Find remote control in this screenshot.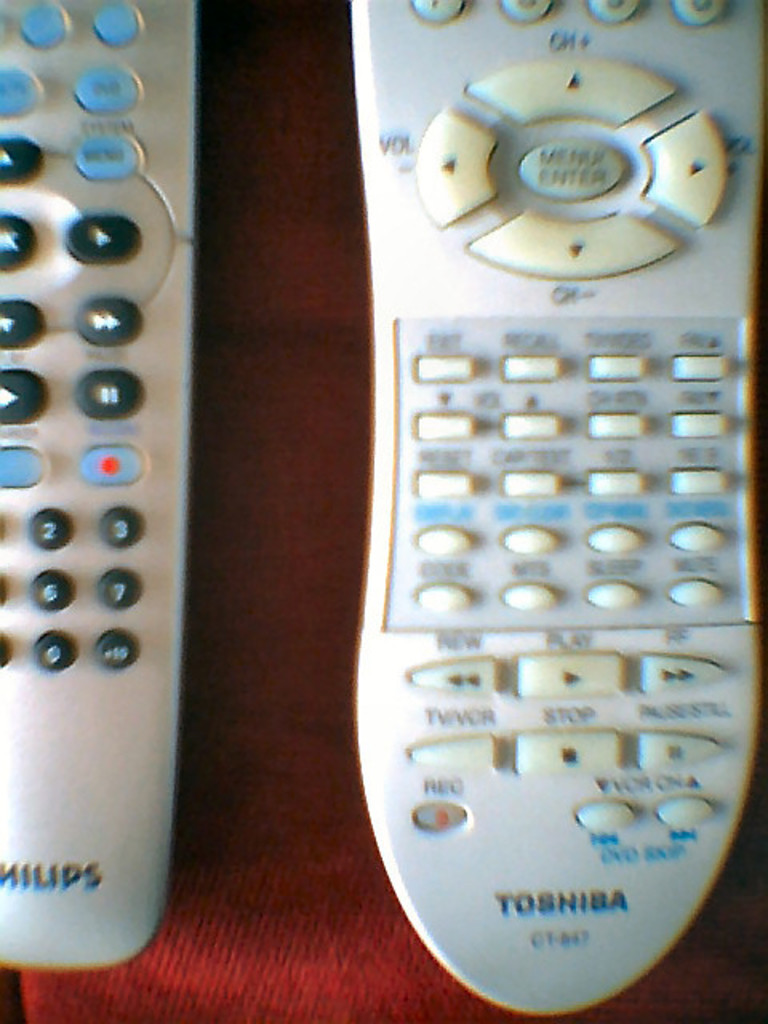
The bounding box for remote control is crop(0, 0, 197, 976).
